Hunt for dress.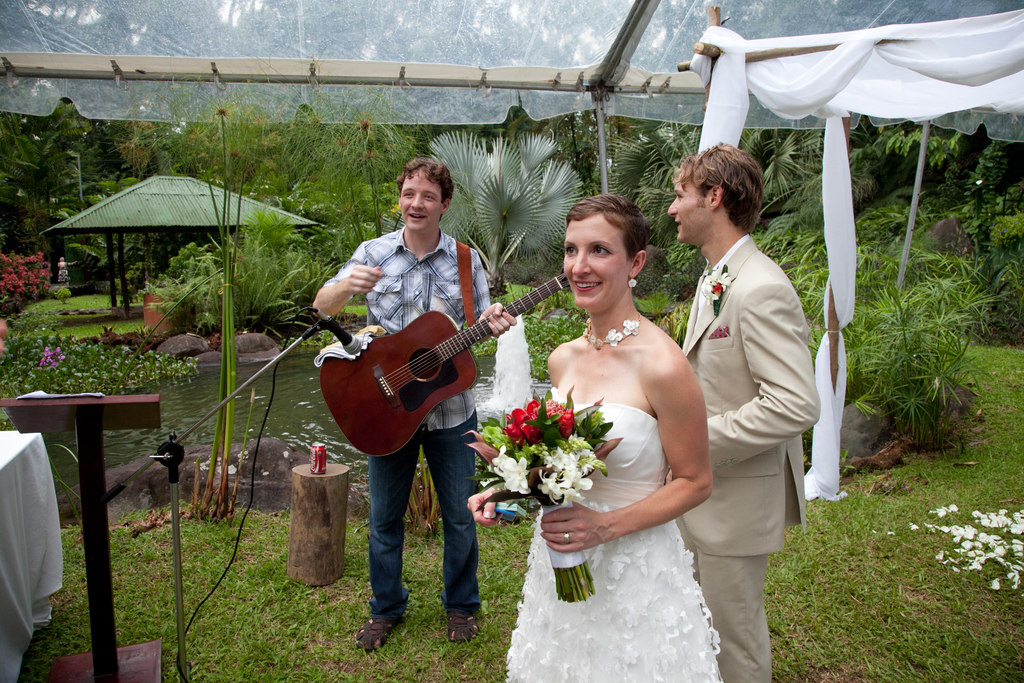
Hunted down at (x1=508, y1=387, x2=724, y2=682).
